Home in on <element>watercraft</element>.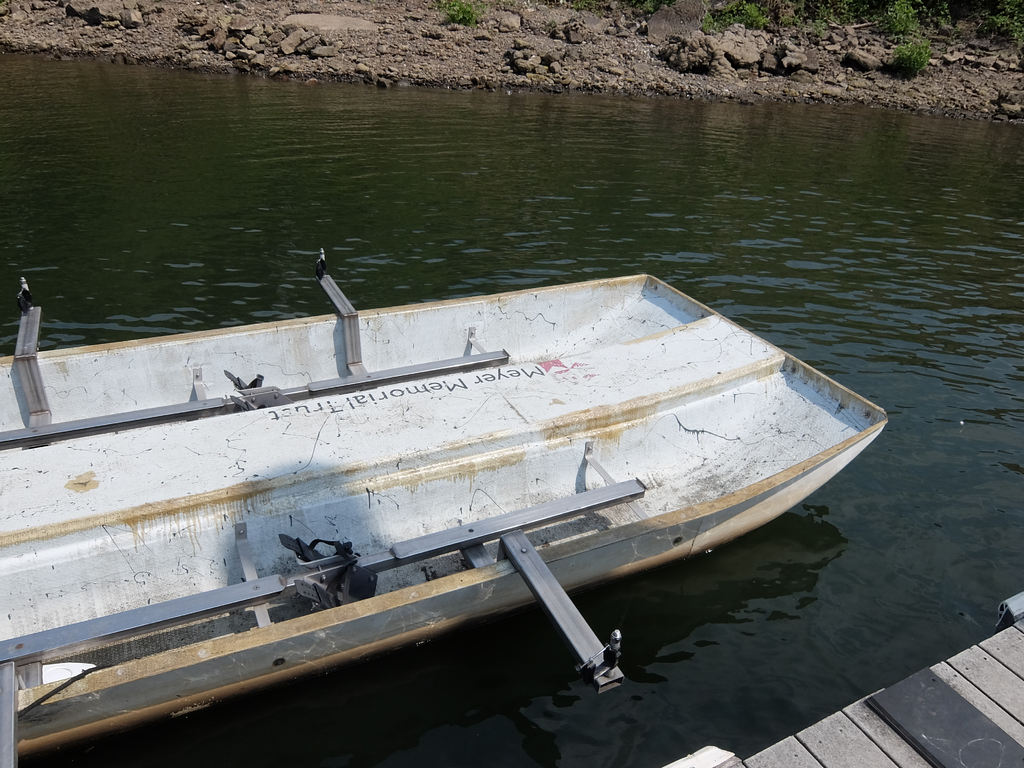
Homed in at <region>1, 244, 899, 651</region>.
